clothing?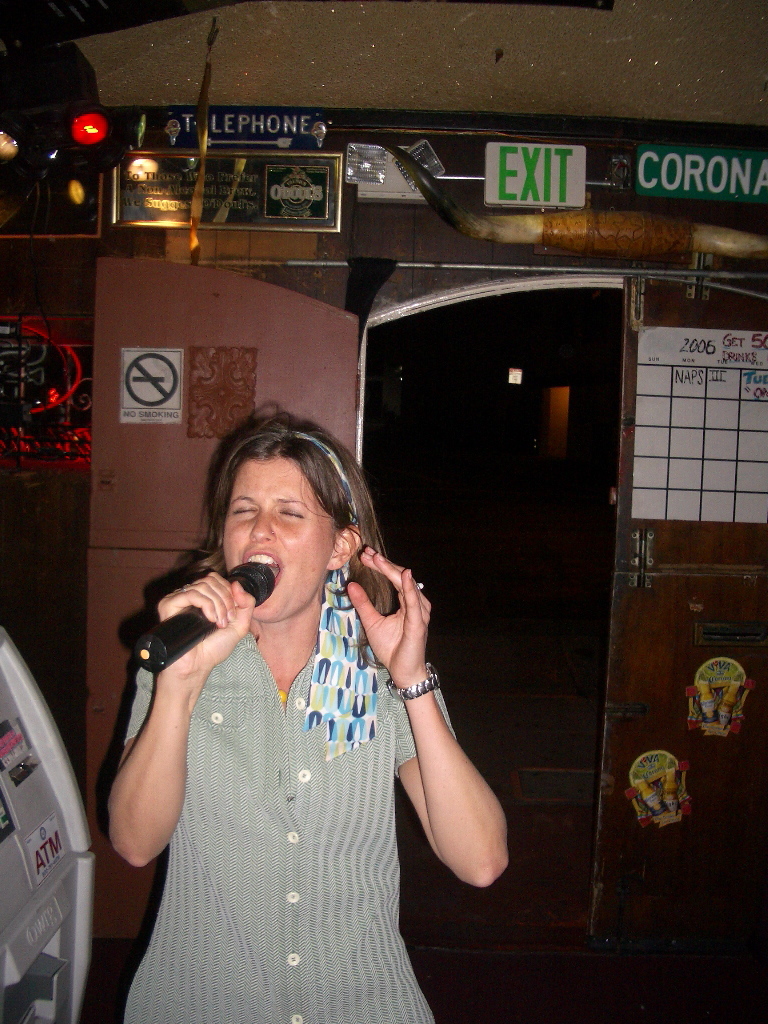
pyautogui.locateOnScreen(104, 577, 479, 1023)
